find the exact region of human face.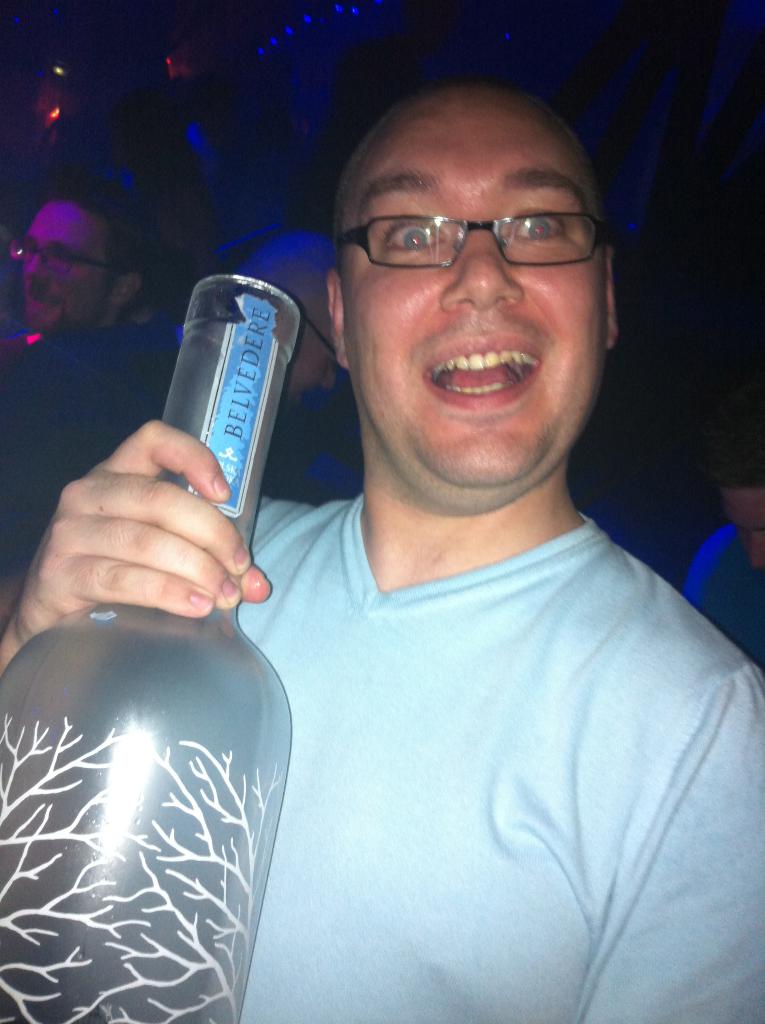
Exact region: (15,213,108,342).
